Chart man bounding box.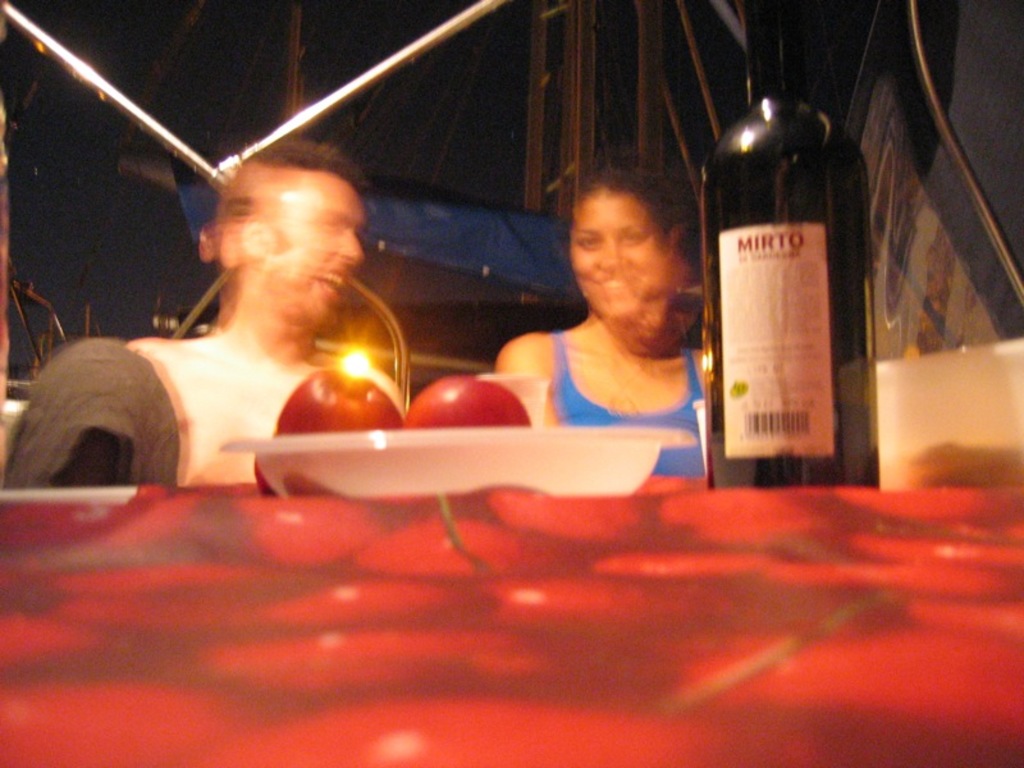
Charted: (left=127, top=132, right=374, bottom=483).
